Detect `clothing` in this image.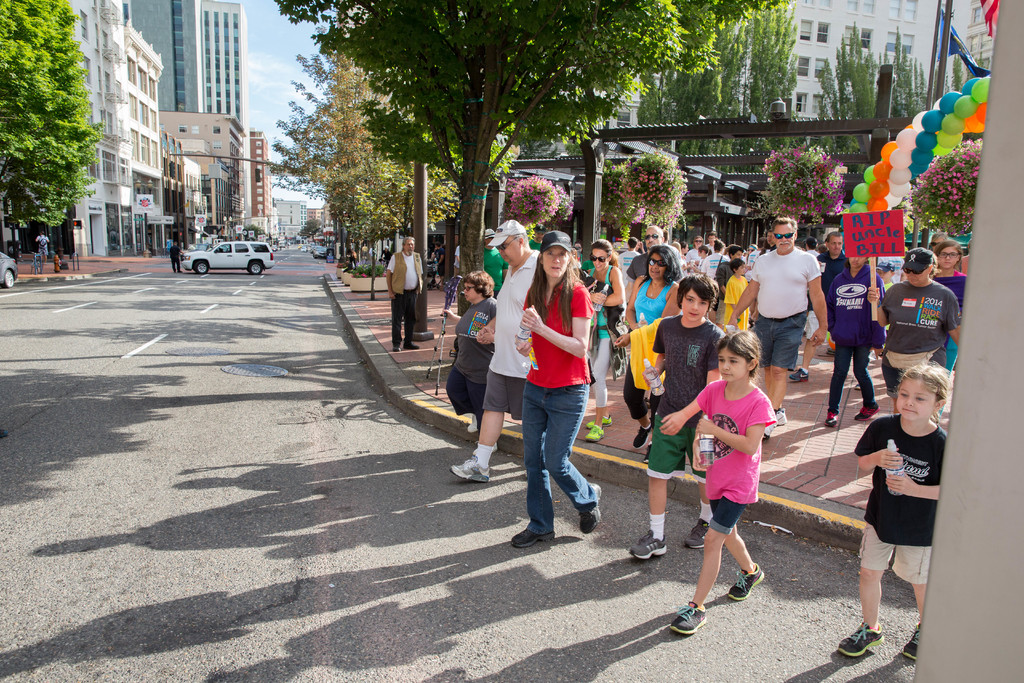
Detection: {"left": 620, "top": 276, "right": 676, "bottom": 425}.
